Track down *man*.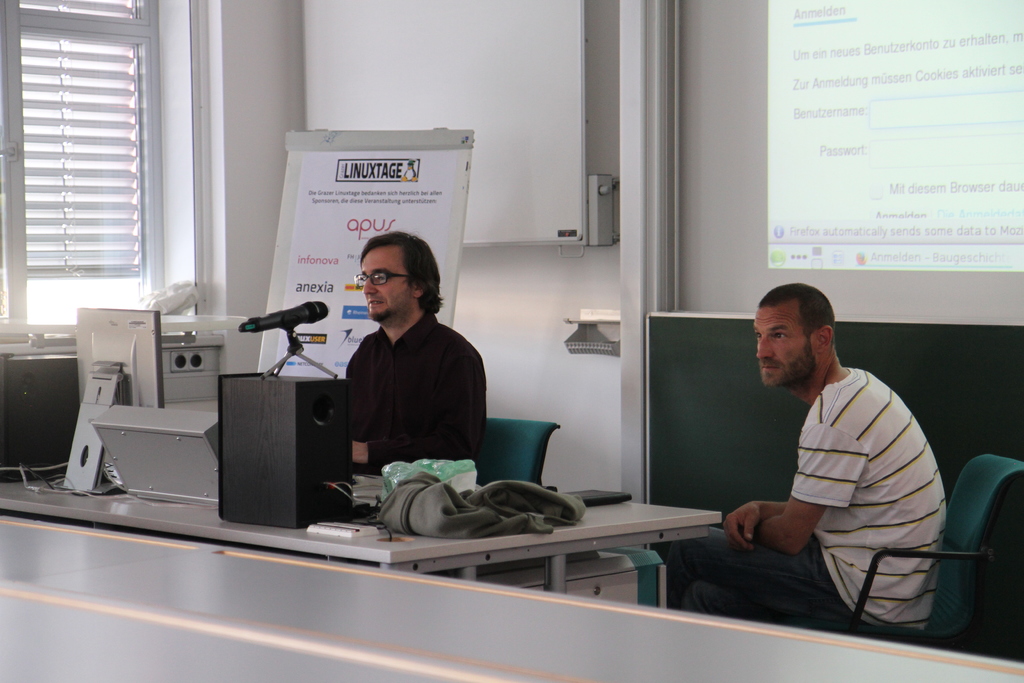
Tracked to 666 283 950 631.
